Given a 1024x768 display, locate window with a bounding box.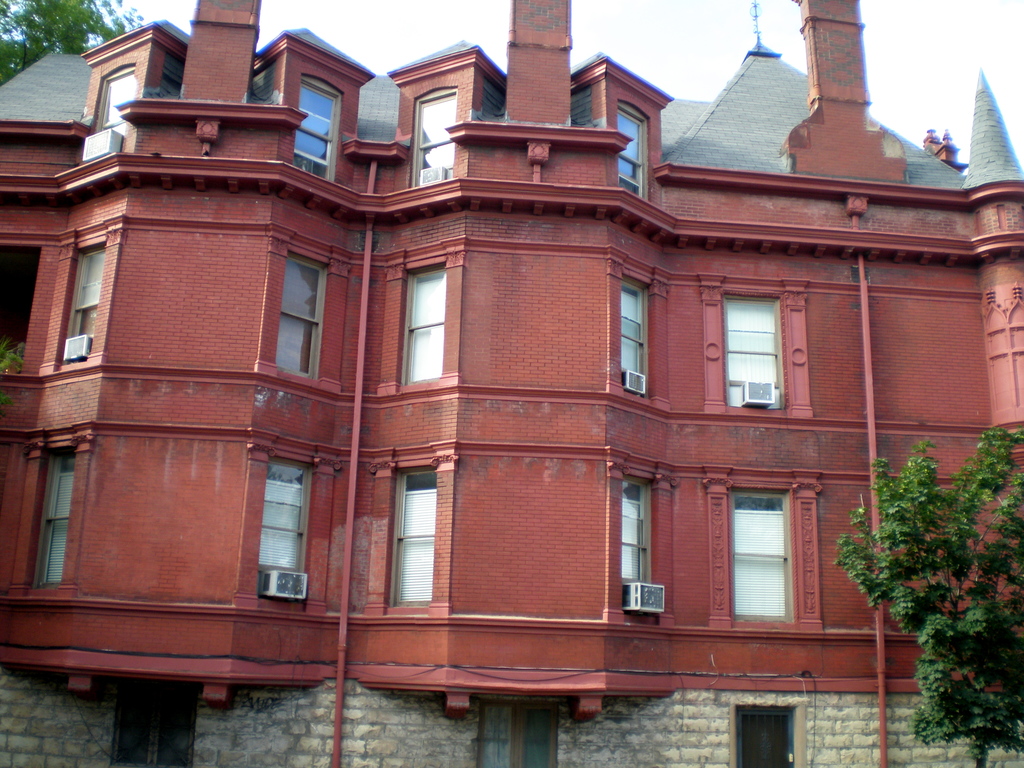
Located: (40,454,73,582).
